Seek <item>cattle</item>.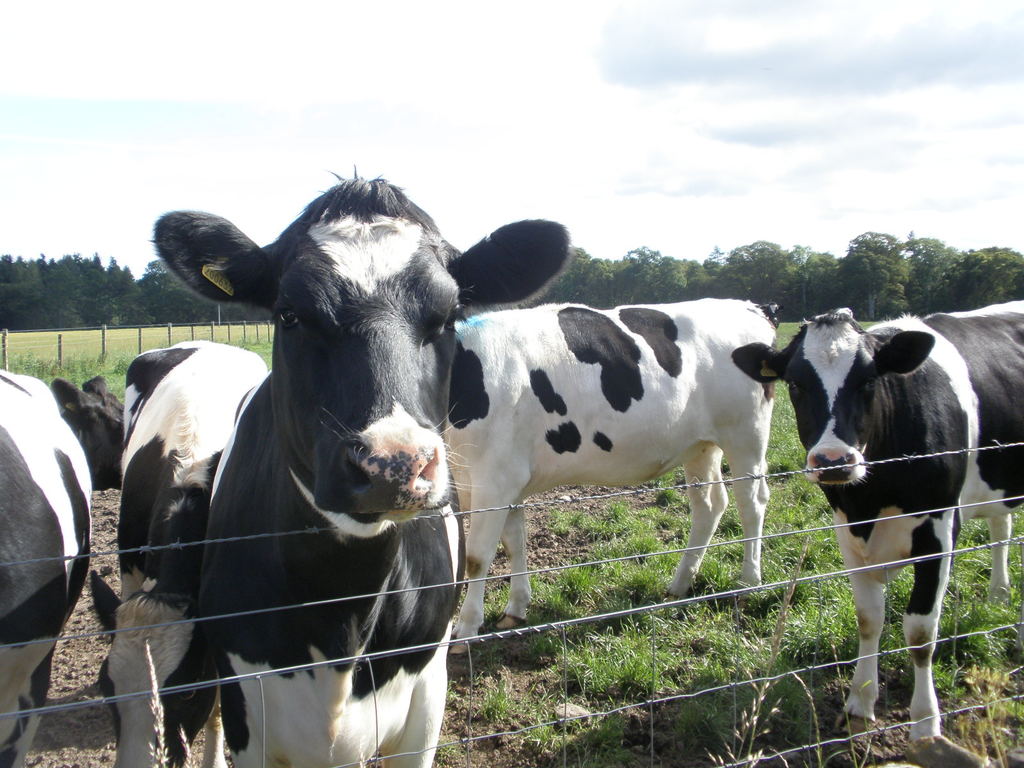
<bbox>0, 378, 133, 767</bbox>.
